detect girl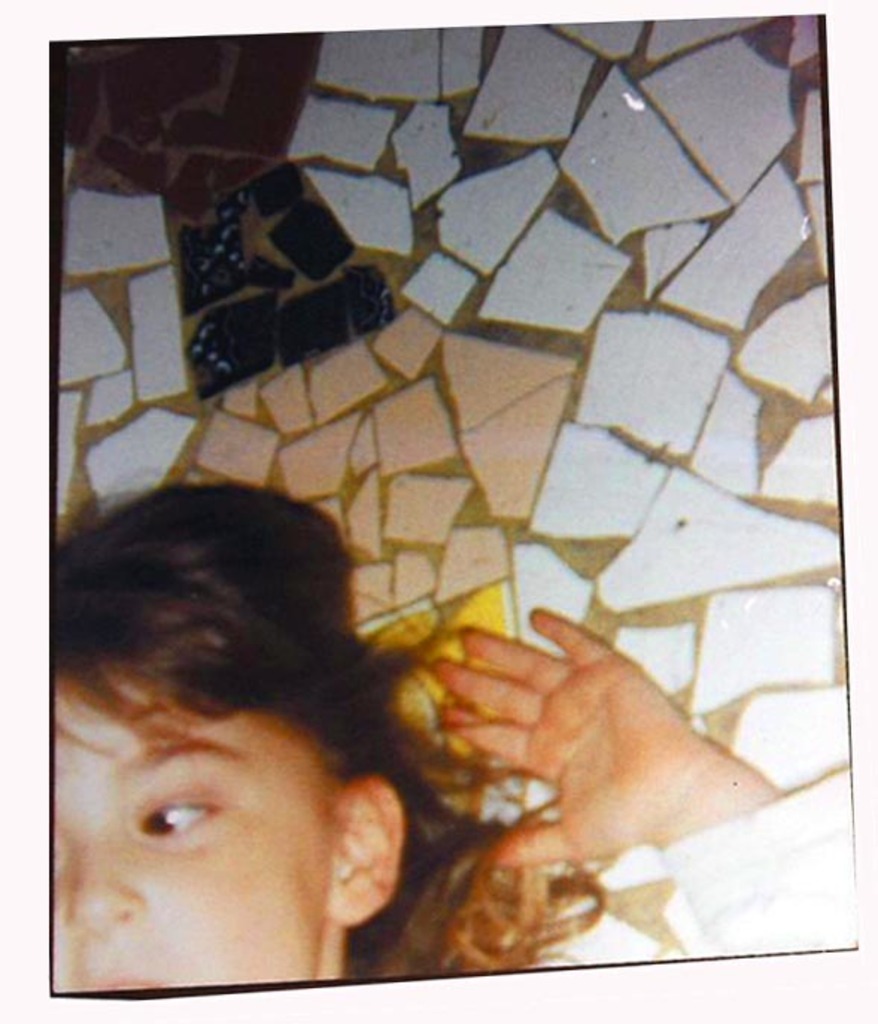
detection(49, 486, 783, 999)
